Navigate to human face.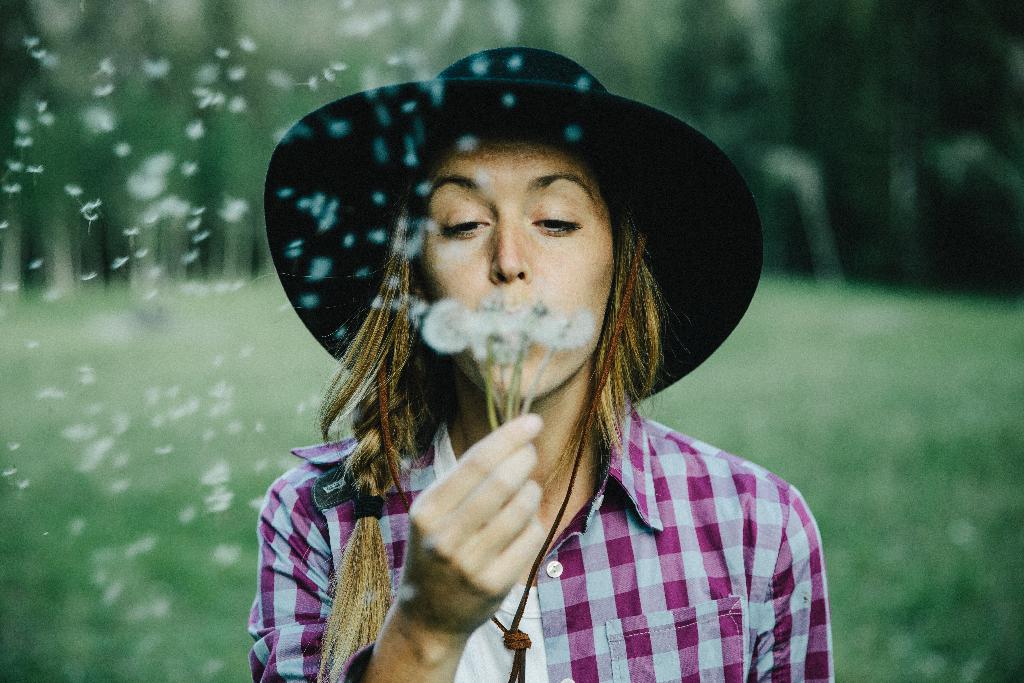
Navigation target: rect(408, 140, 616, 402).
